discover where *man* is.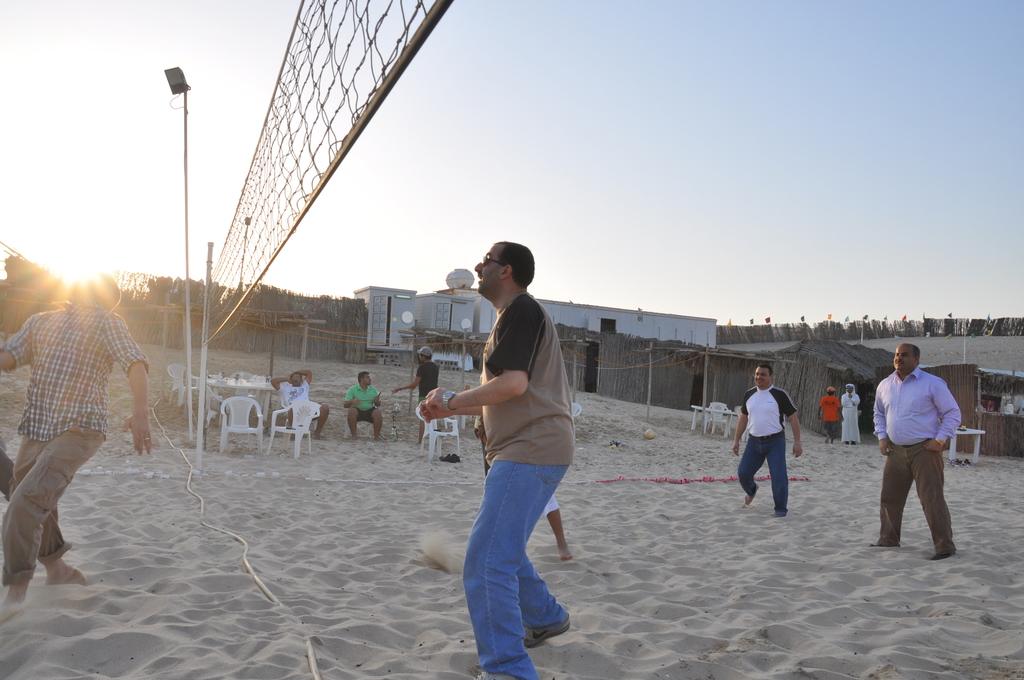
Discovered at 872,339,955,560.
